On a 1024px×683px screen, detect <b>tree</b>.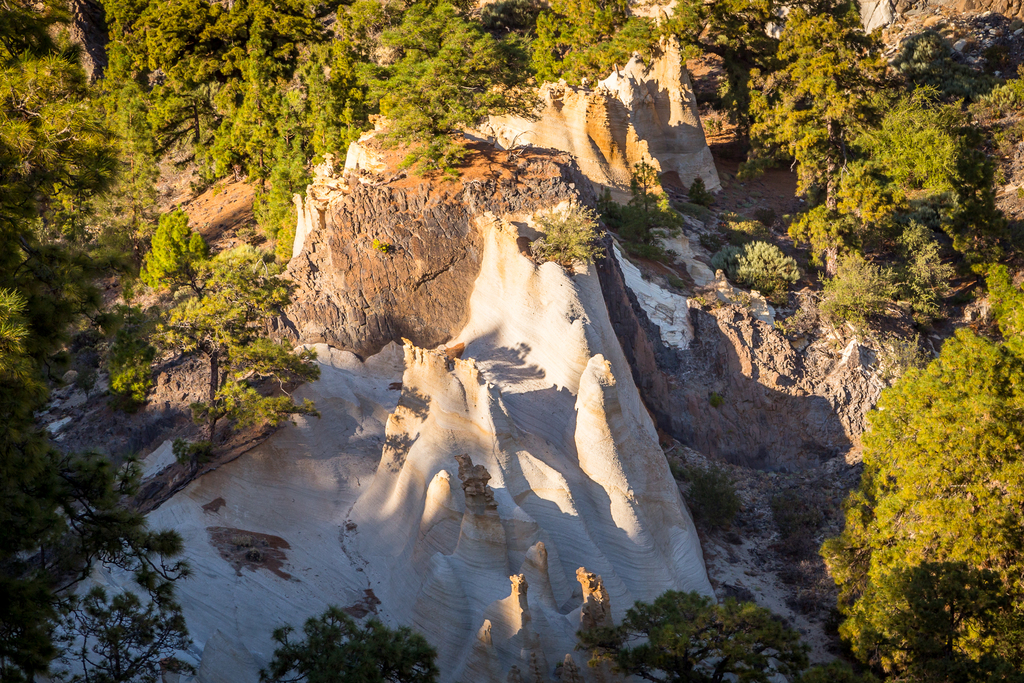
locate(258, 585, 443, 682).
